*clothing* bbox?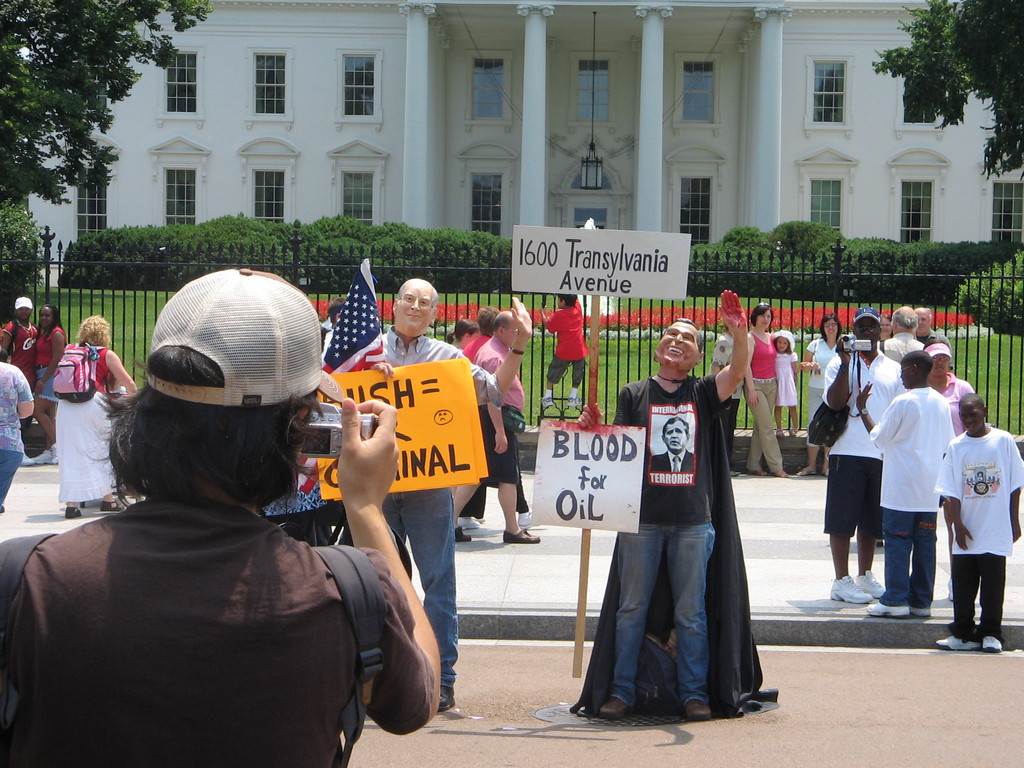
(x1=744, y1=333, x2=779, y2=474)
